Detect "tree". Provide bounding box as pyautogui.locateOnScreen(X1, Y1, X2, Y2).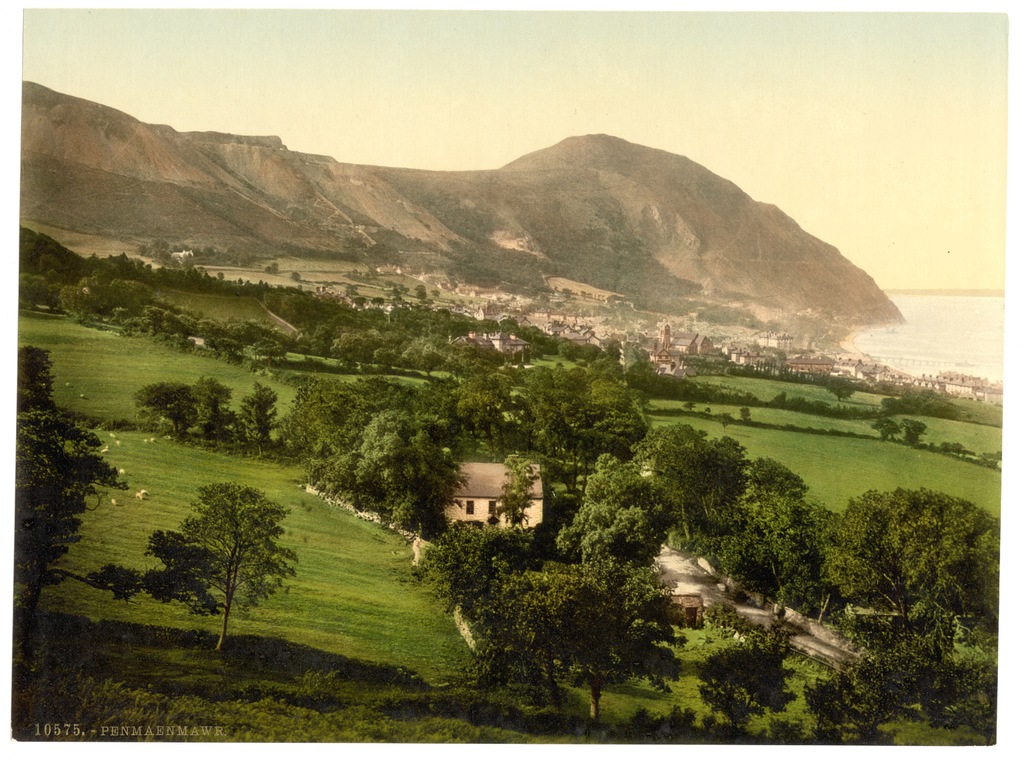
pyautogui.locateOnScreen(524, 320, 540, 348).
